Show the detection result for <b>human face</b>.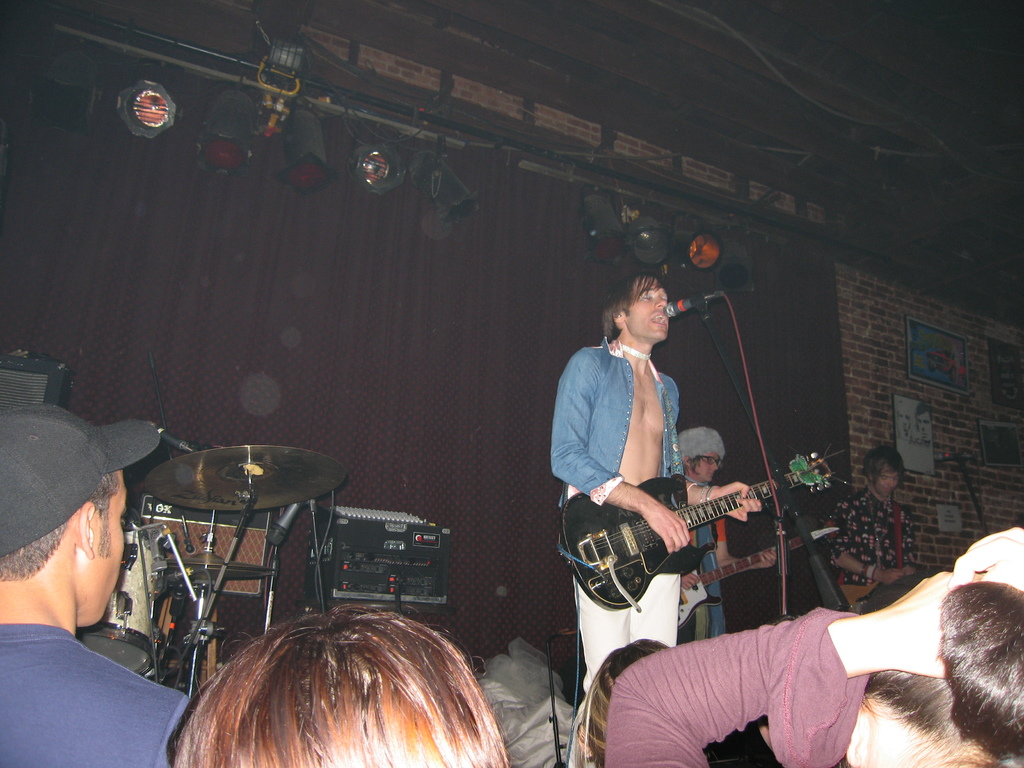
box(93, 471, 131, 624).
